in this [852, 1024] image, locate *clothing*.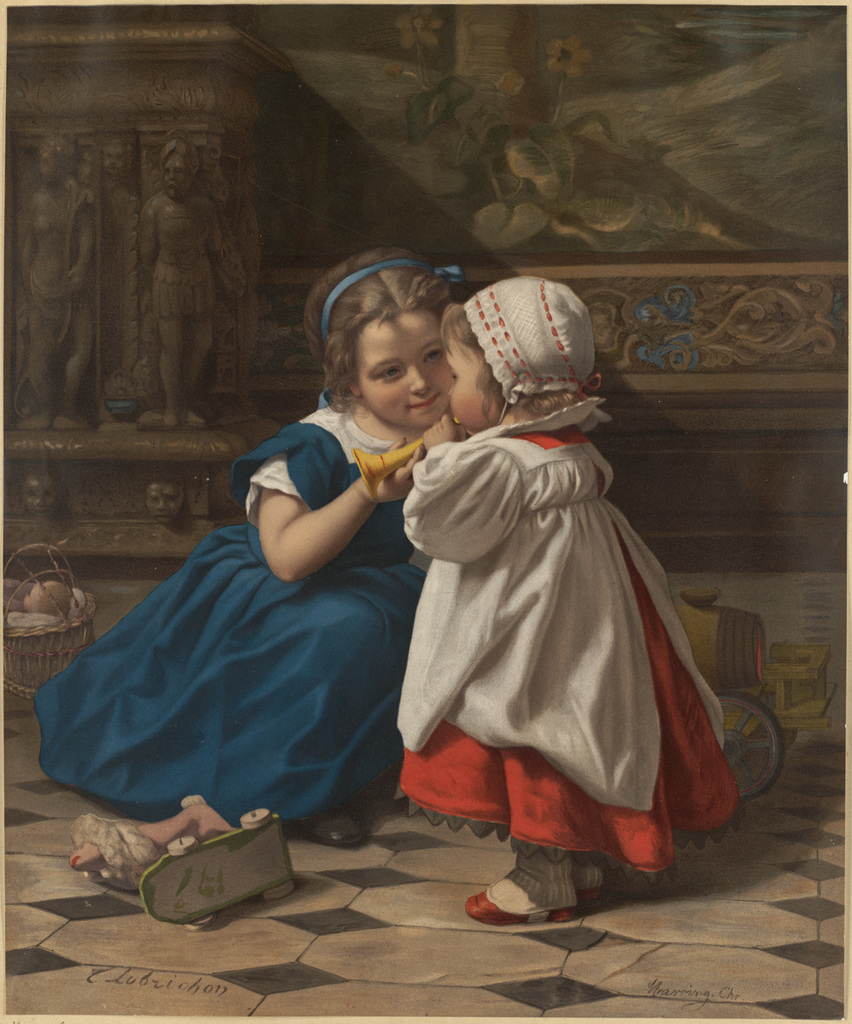
Bounding box: <region>135, 184, 226, 318</region>.
